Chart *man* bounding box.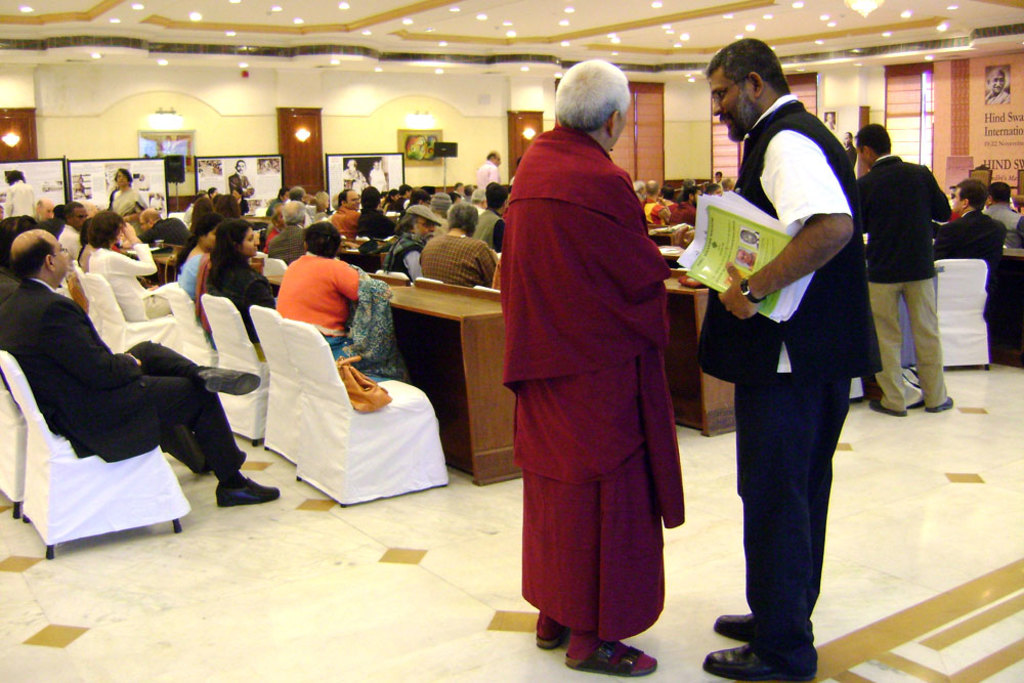
Charted: detection(477, 148, 494, 186).
